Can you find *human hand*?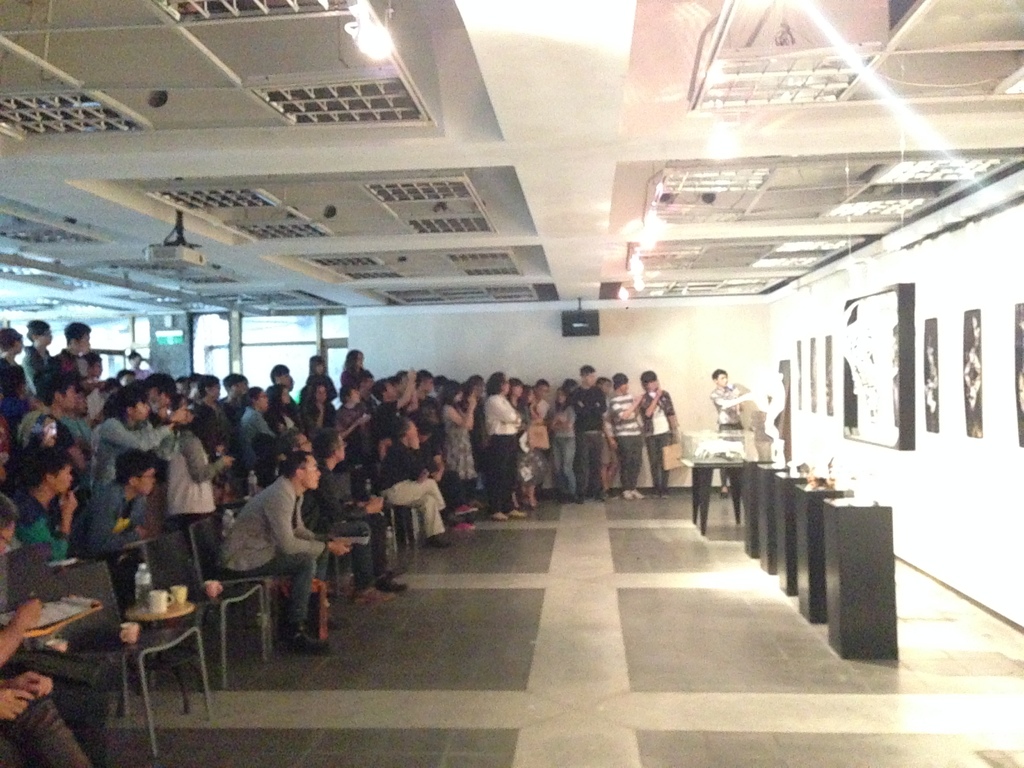
Yes, bounding box: detection(133, 527, 148, 541).
